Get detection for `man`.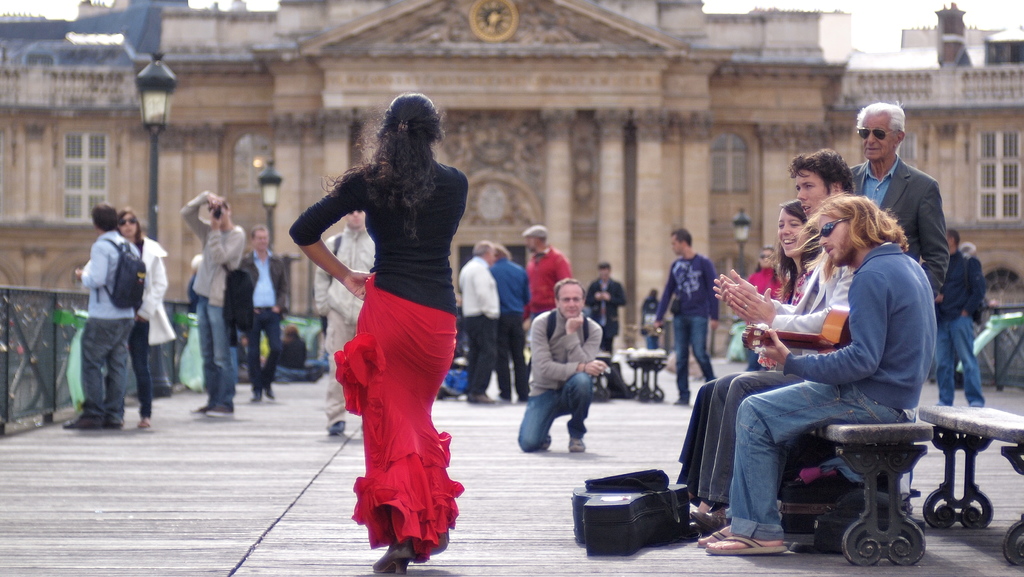
Detection: box=[653, 231, 717, 406].
